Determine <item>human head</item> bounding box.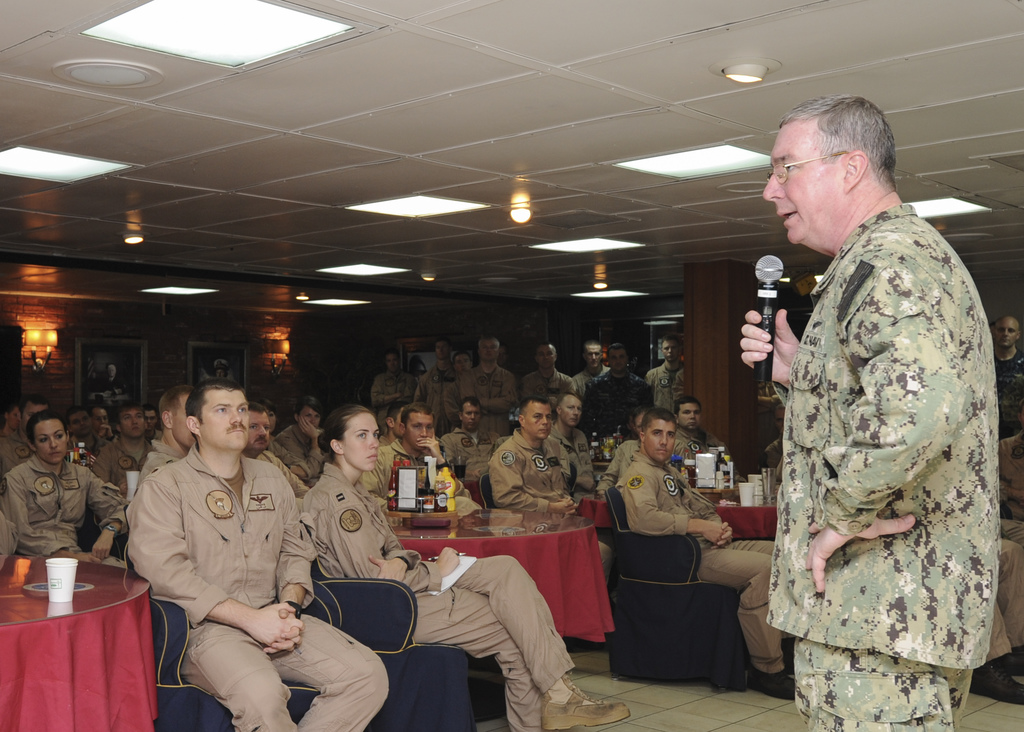
Determined: <region>630, 403, 652, 437</region>.
